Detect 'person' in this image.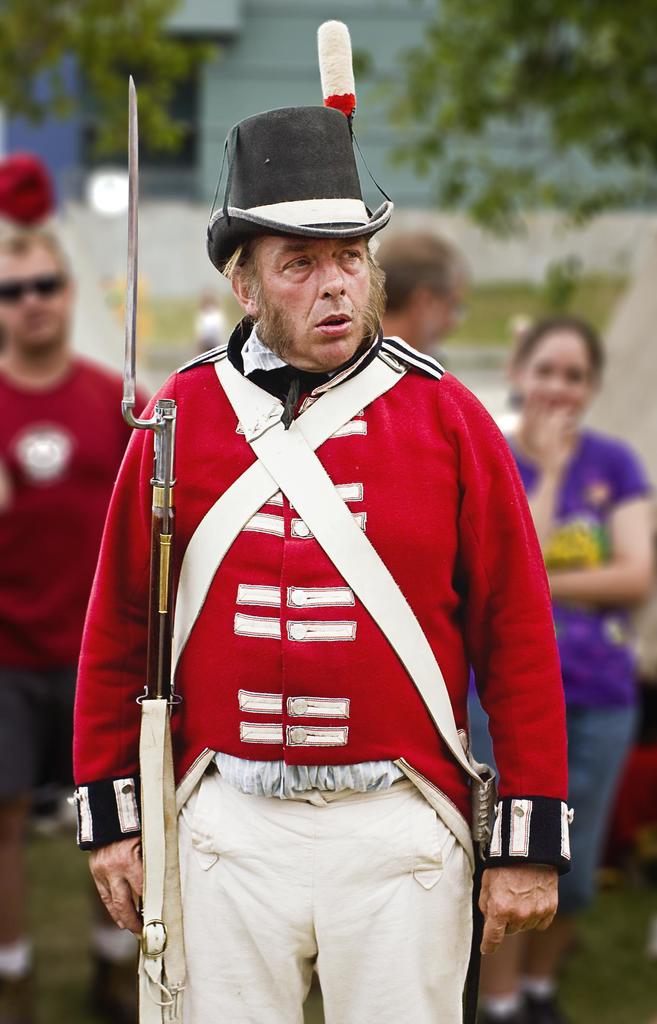
Detection: 71 232 575 1023.
